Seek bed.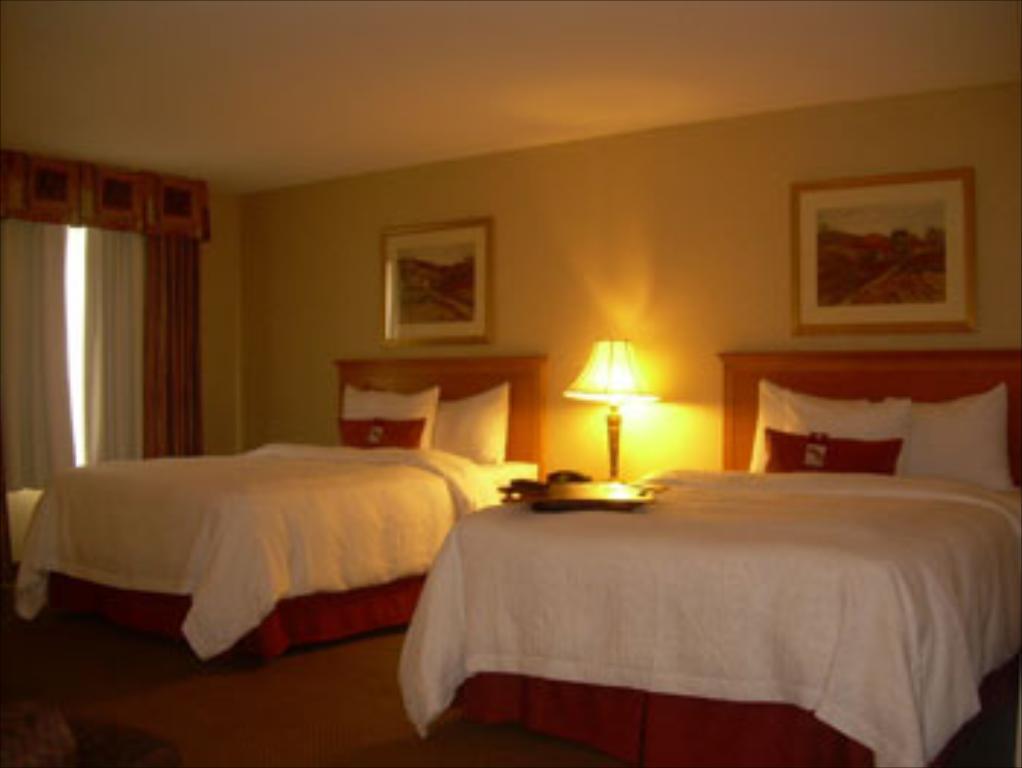
(x1=394, y1=347, x2=1019, y2=765).
